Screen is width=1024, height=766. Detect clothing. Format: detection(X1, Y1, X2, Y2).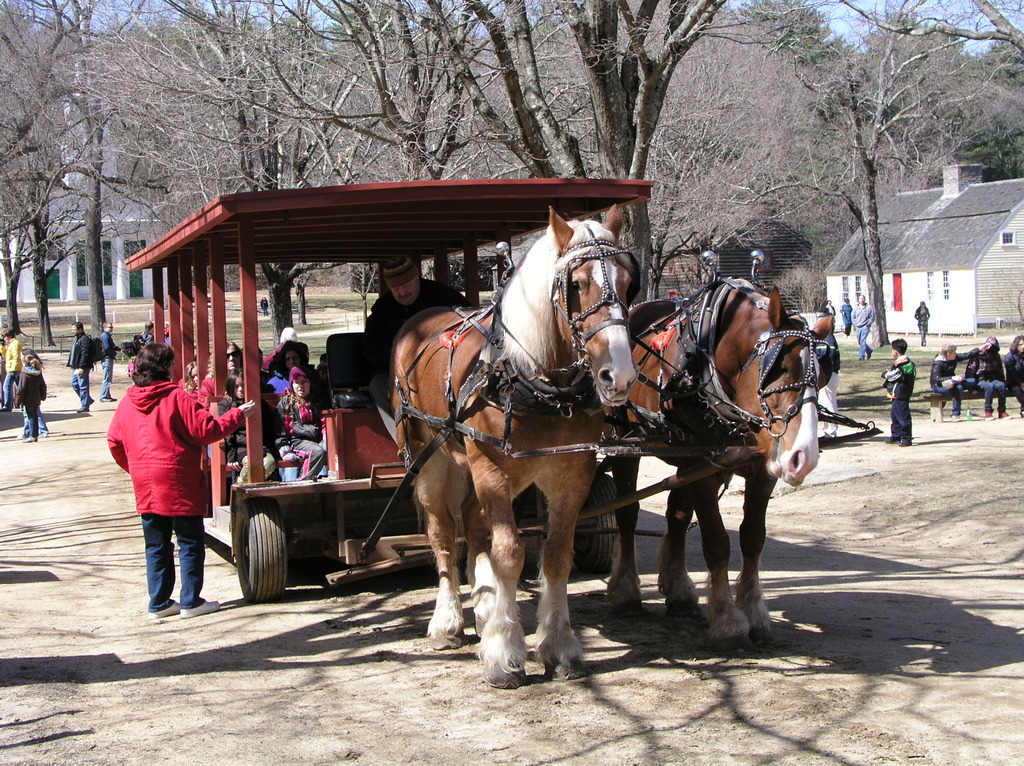
detection(67, 366, 90, 403).
